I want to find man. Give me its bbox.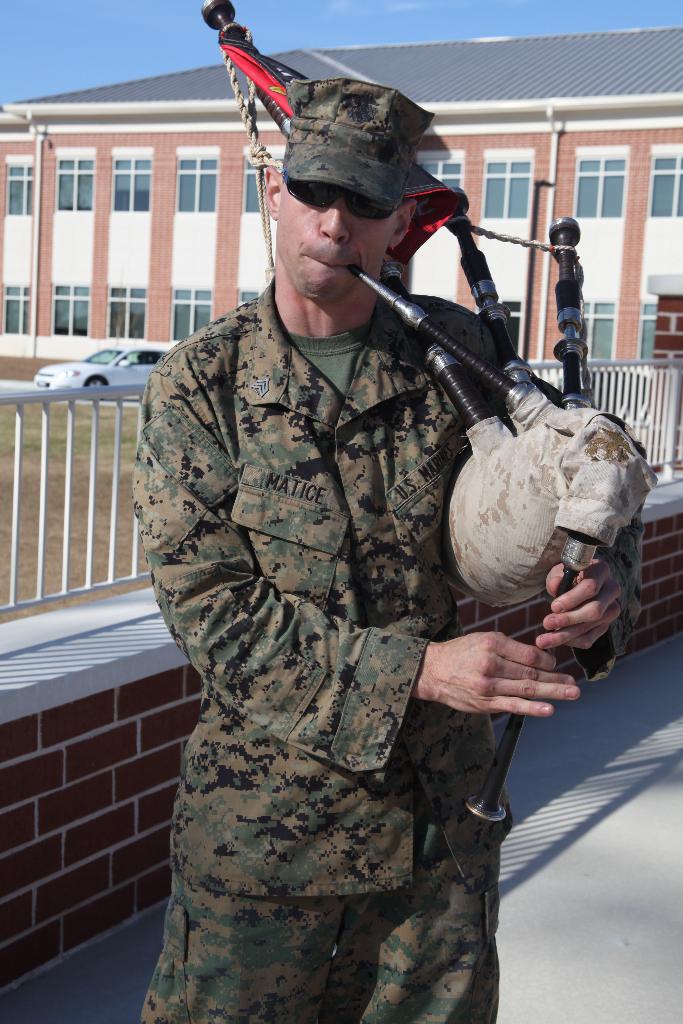
[x1=131, y1=77, x2=652, y2=1023].
